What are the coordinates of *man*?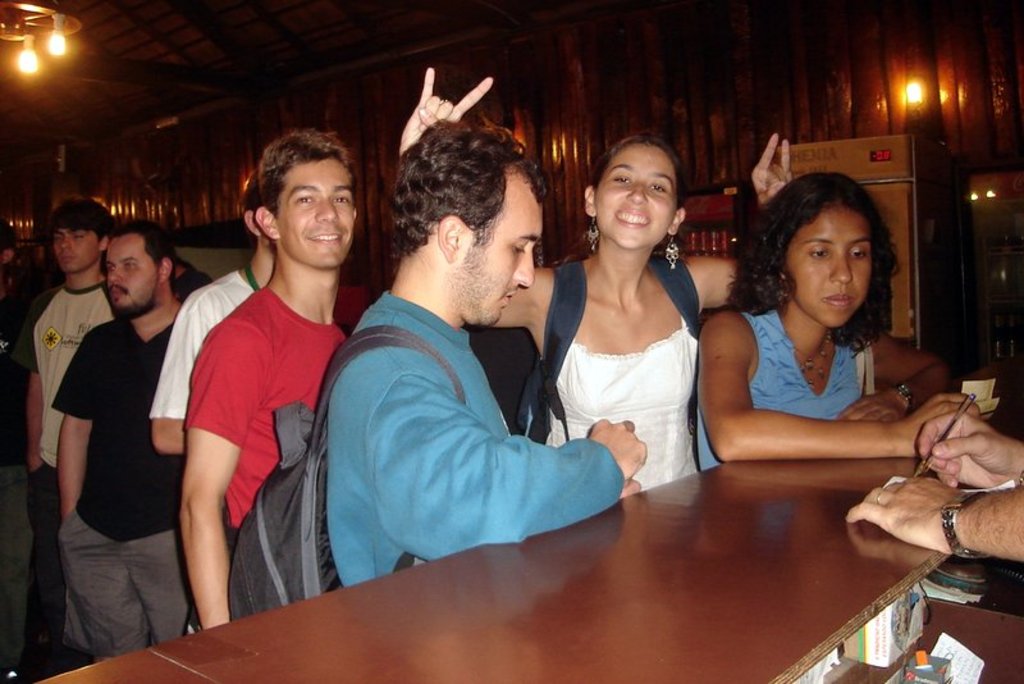
pyautogui.locateOnScreen(177, 131, 362, 628).
